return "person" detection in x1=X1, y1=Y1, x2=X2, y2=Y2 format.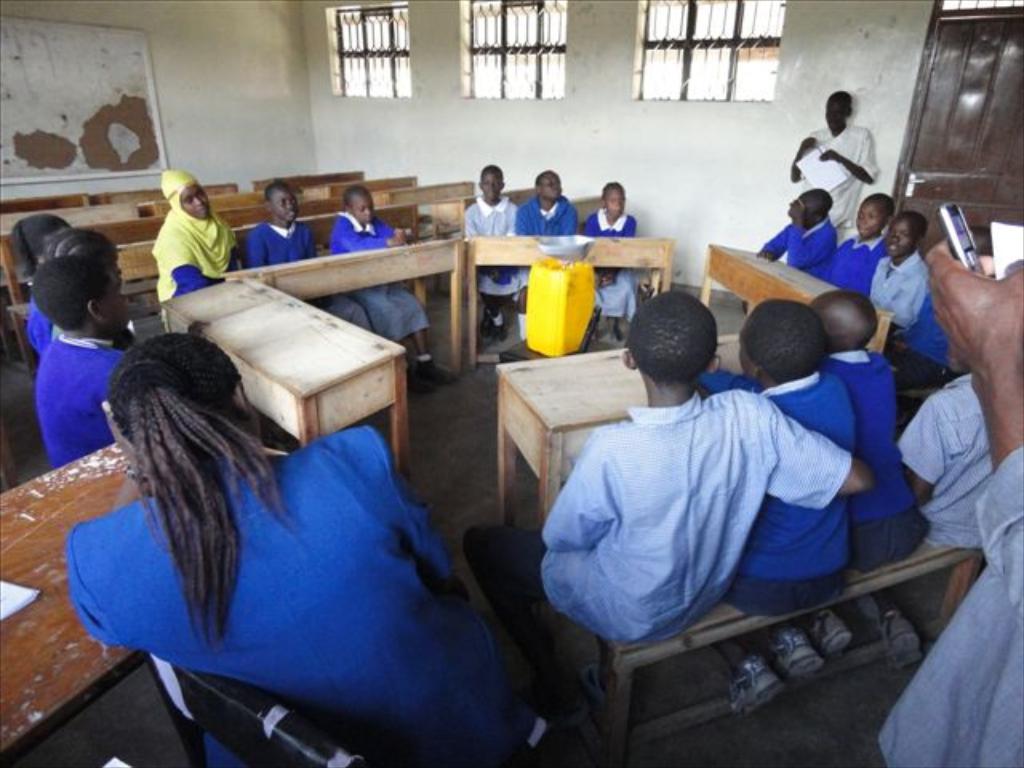
x1=902, y1=371, x2=997, y2=550.
